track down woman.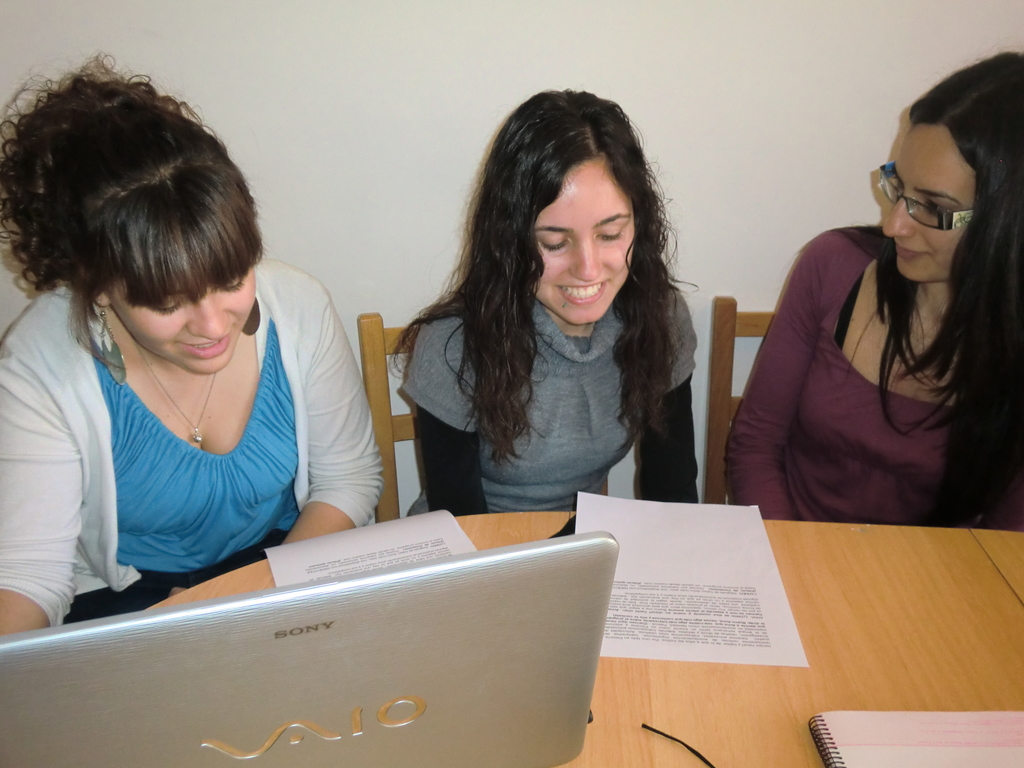
Tracked to <region>0, 49, 383, 640</region>.
